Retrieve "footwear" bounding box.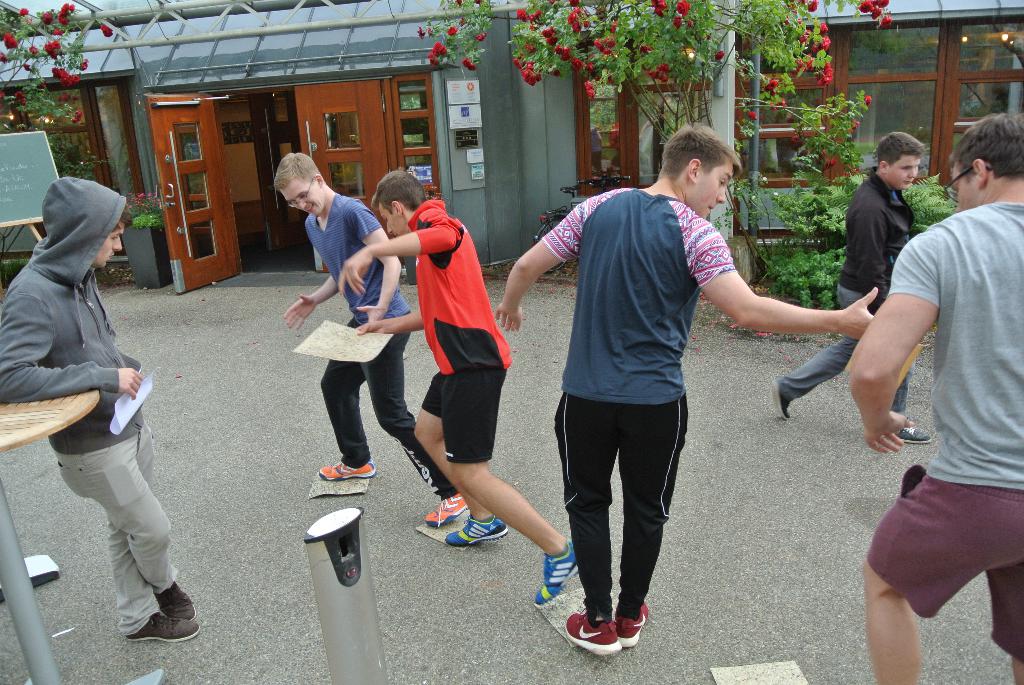
Bounding box: (left=531, top=534, right=578, bottom=608).
